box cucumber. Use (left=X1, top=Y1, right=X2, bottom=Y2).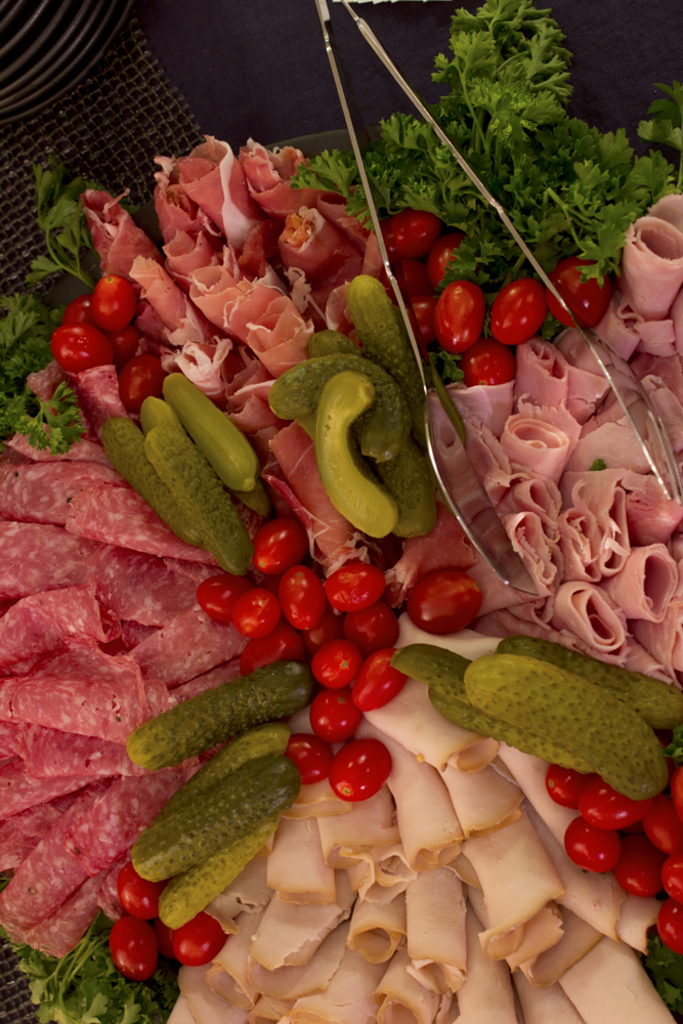
(left=94, top=417, right=208, bottom=548).
